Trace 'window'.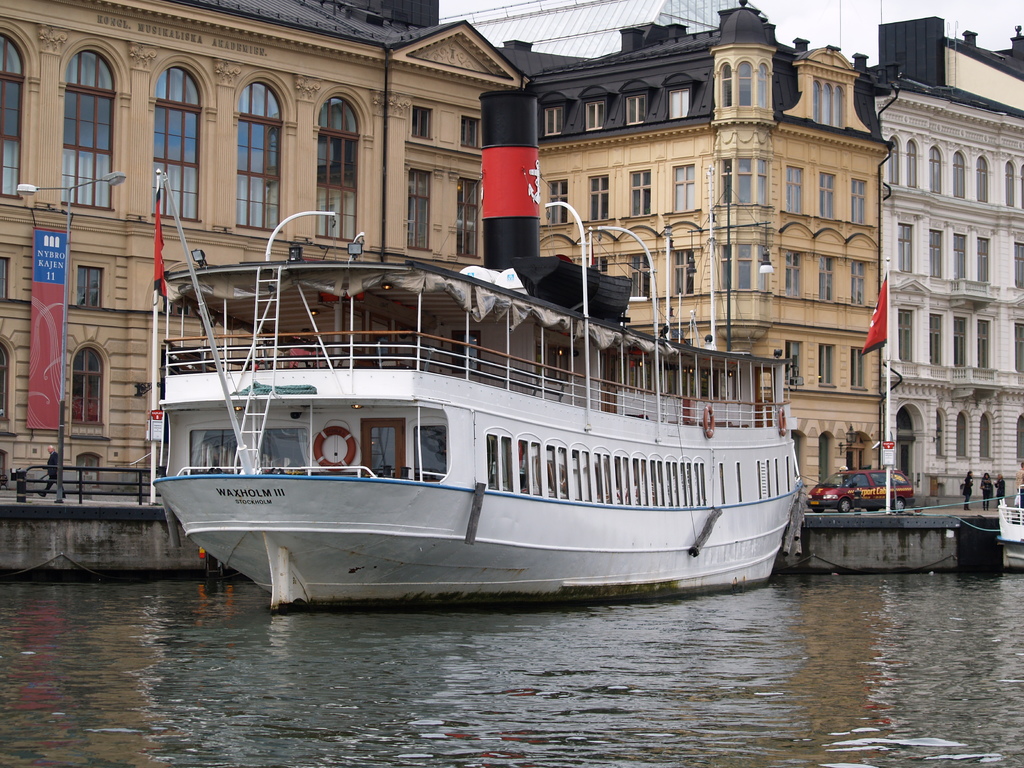
Traced to box(406, 166, 429, 252).
